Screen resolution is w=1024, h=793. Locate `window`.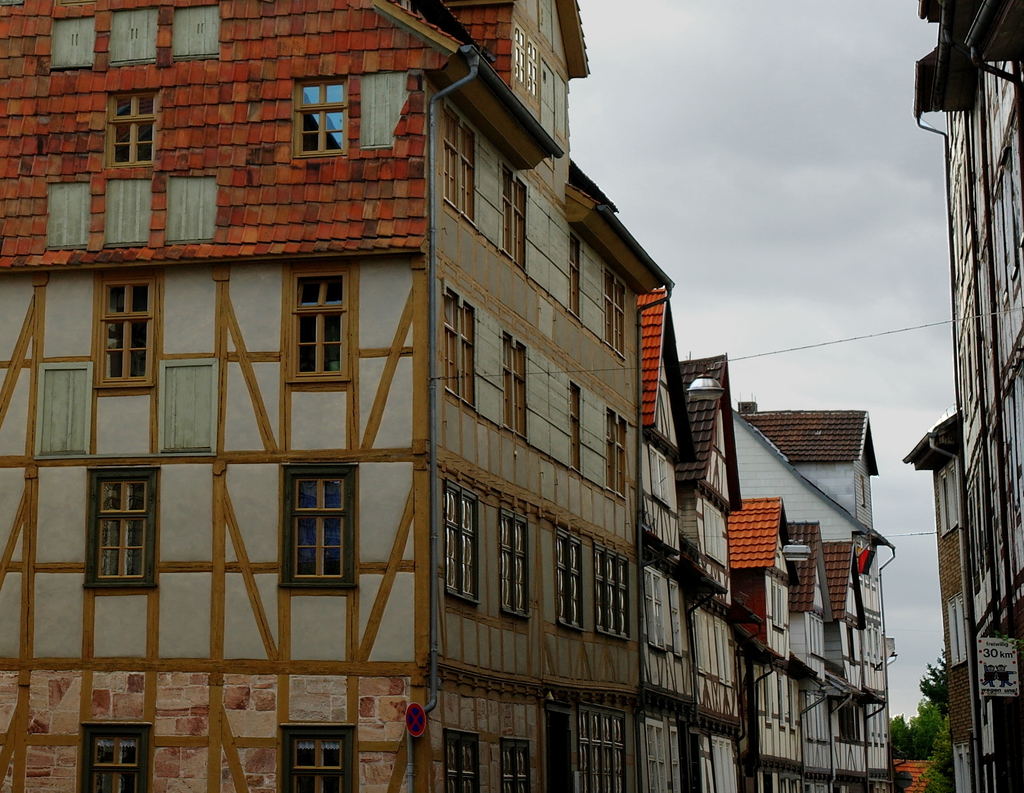
447, 724, 479, 792.
